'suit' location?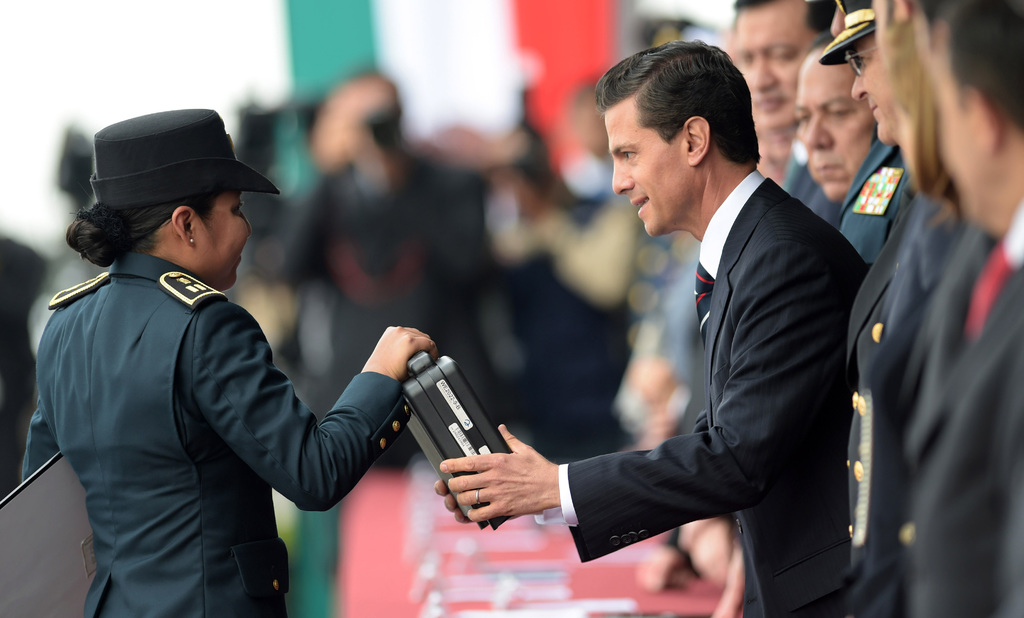
{"x1": 541, "y1": 66, "x2": 865, "y2": 583}
